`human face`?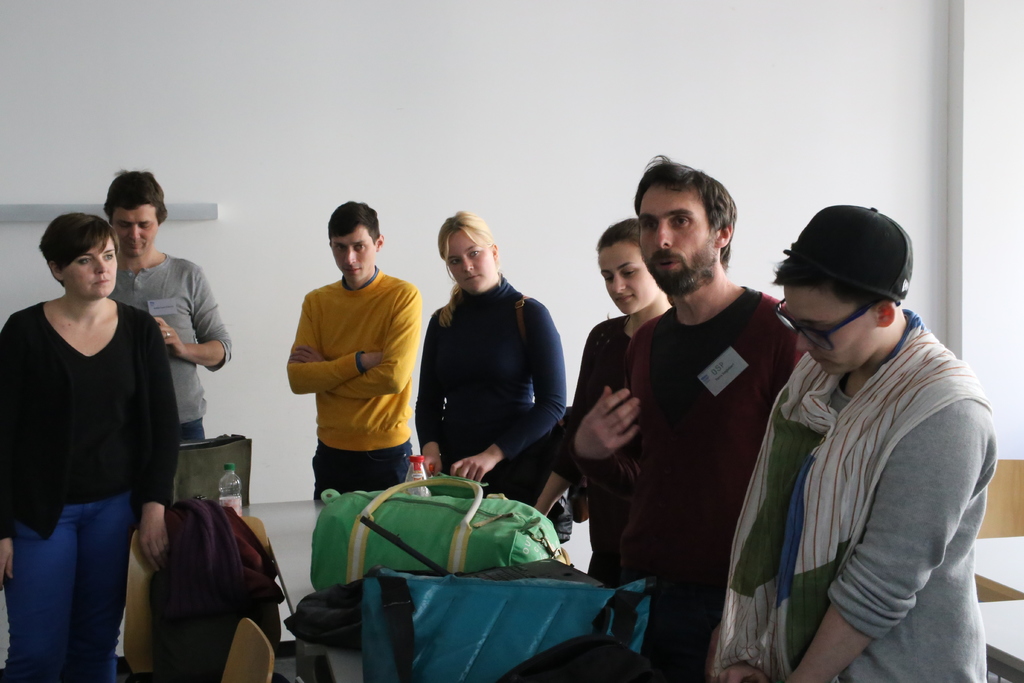
440 232 497 292
